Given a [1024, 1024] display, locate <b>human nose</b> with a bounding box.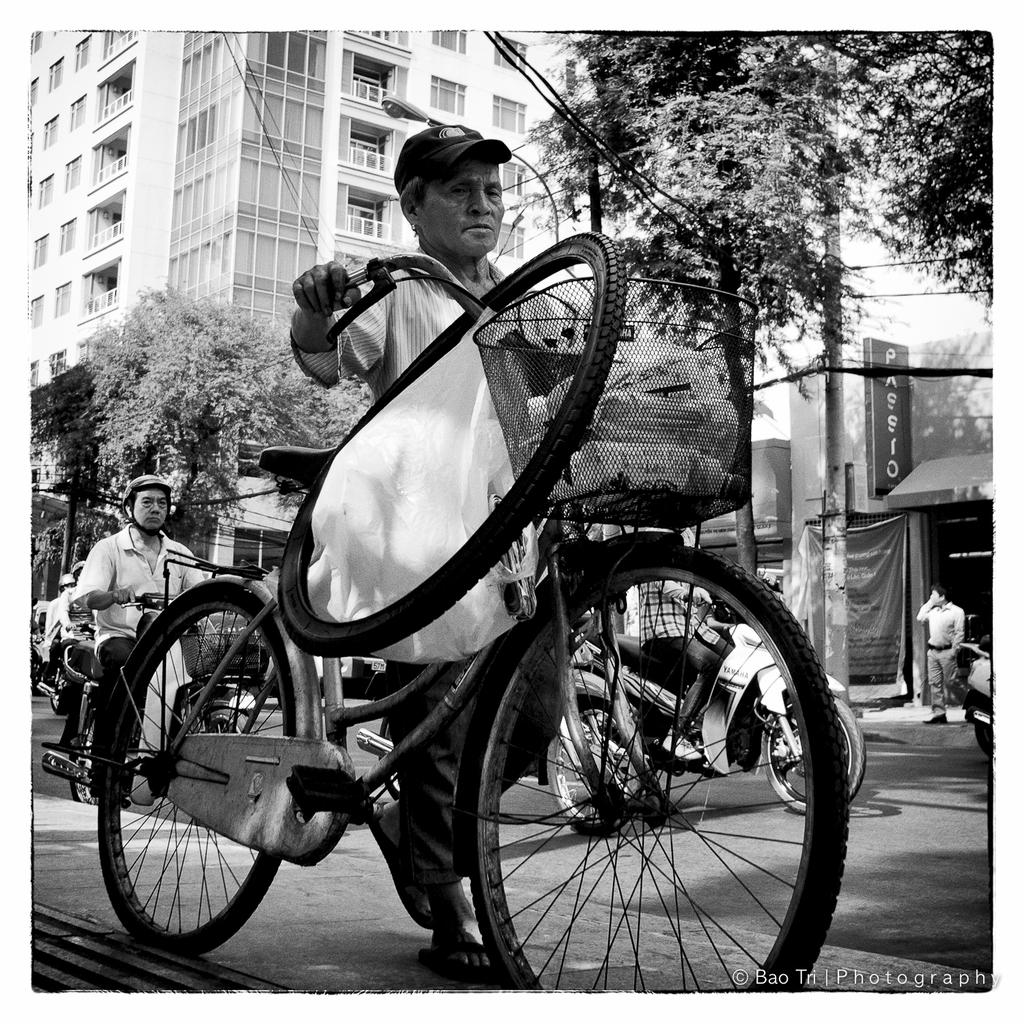
Located: bbox(150, 505, 163, 517).
